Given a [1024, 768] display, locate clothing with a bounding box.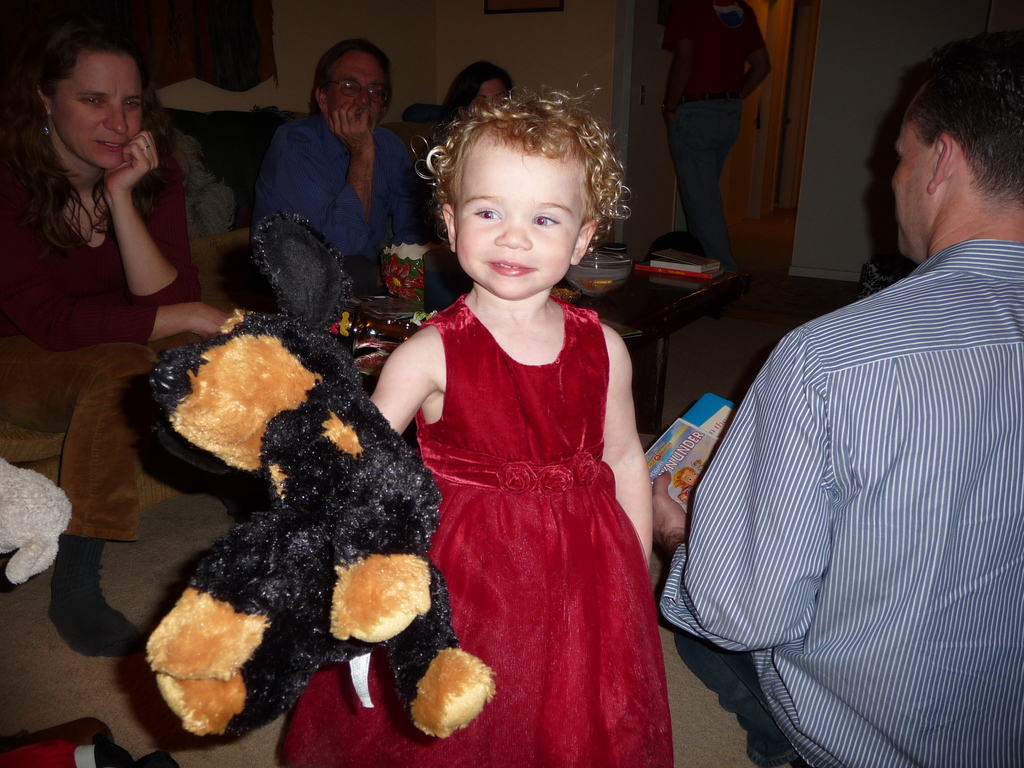
Located: 266,120,402,262.
